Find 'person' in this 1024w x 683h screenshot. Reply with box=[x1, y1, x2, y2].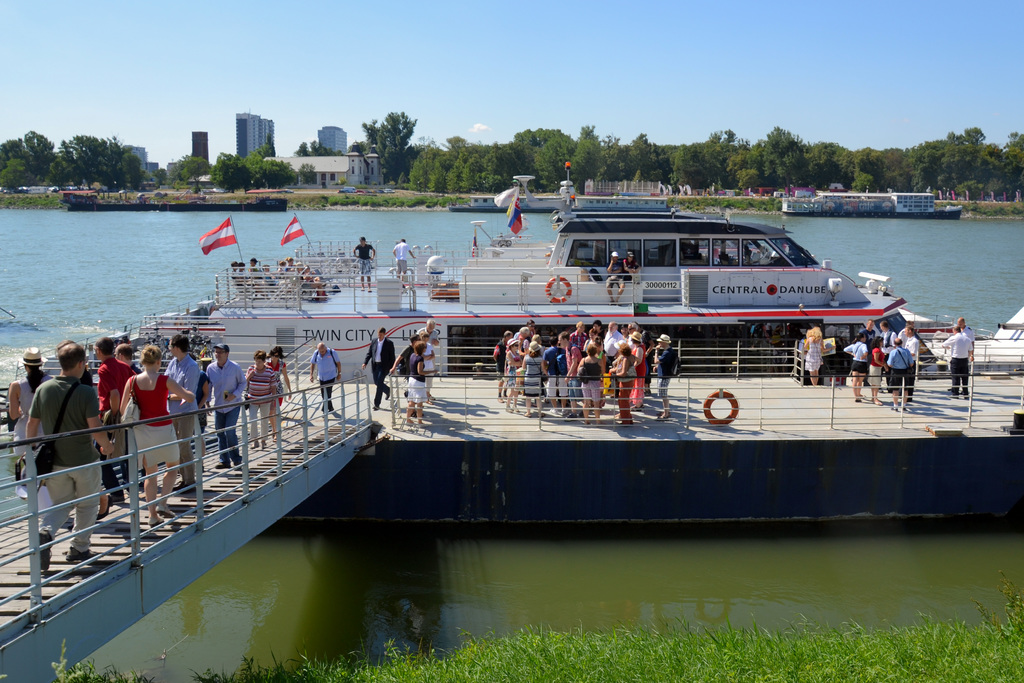
box=[423, 331, 441, 407].
